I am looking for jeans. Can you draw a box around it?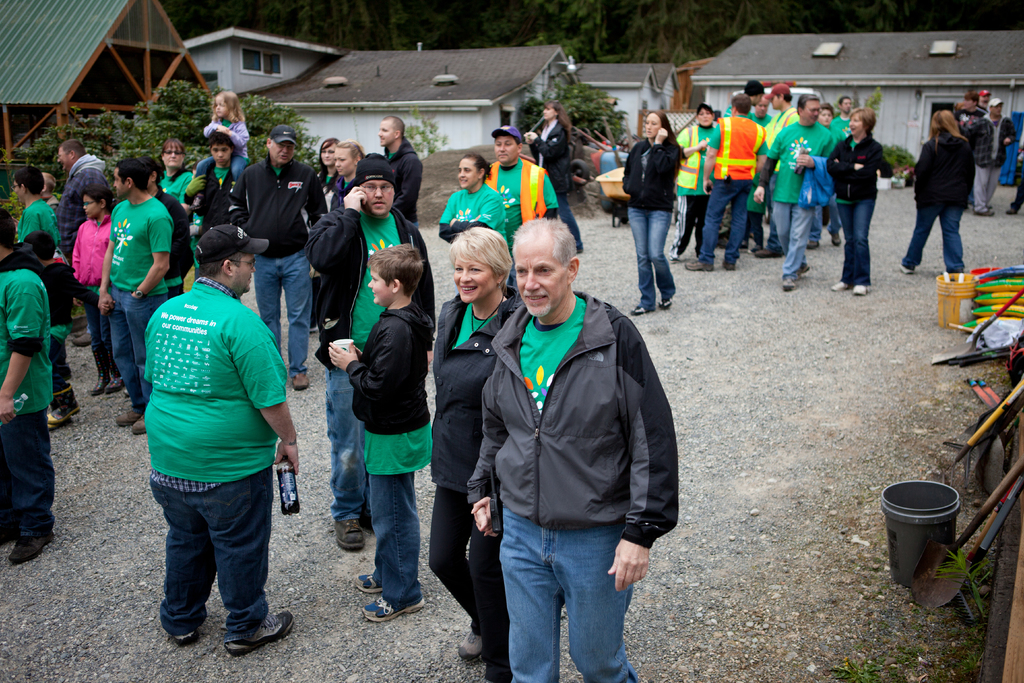
Sure, the bounding box is [255, 254, 309, 372].
